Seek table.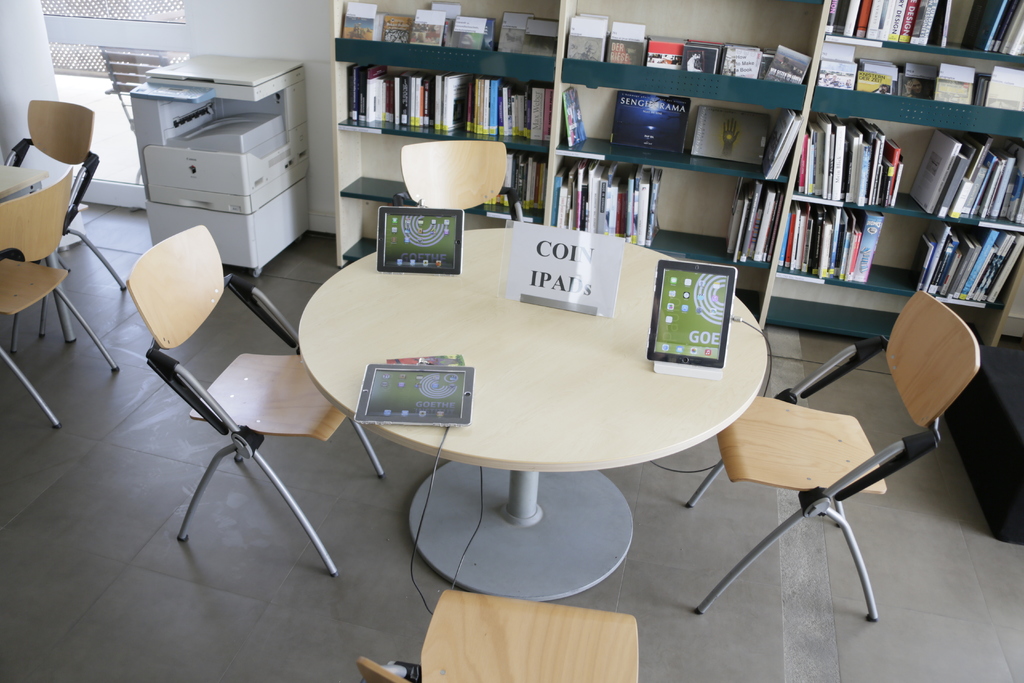
{"x1": 293, "y1": 226, "x2": 772, "y2": 605}.
